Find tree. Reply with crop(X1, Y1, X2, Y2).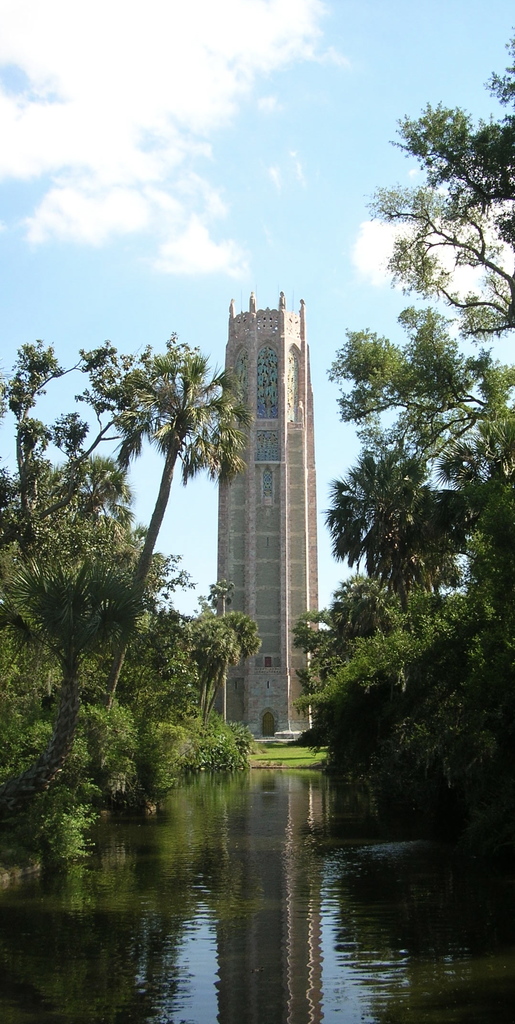
crop(362, 26, 514, 351).
